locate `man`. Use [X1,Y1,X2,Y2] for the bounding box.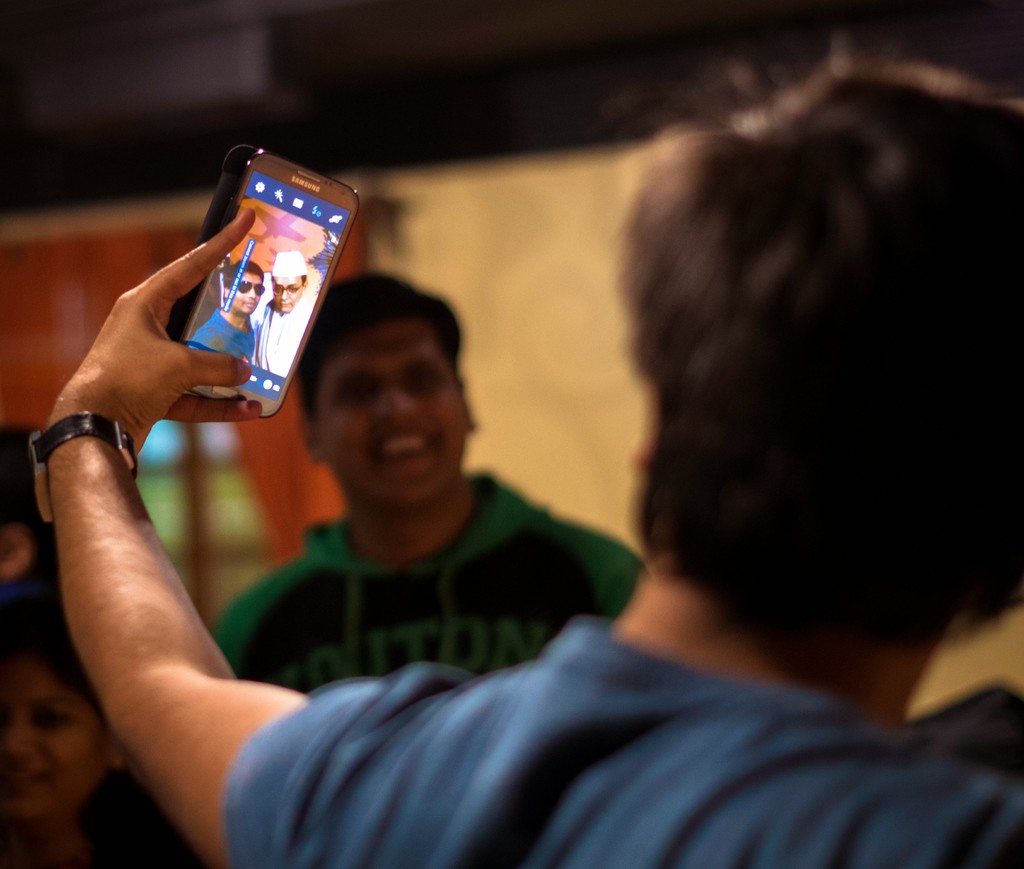
[30,45,1023,868].
